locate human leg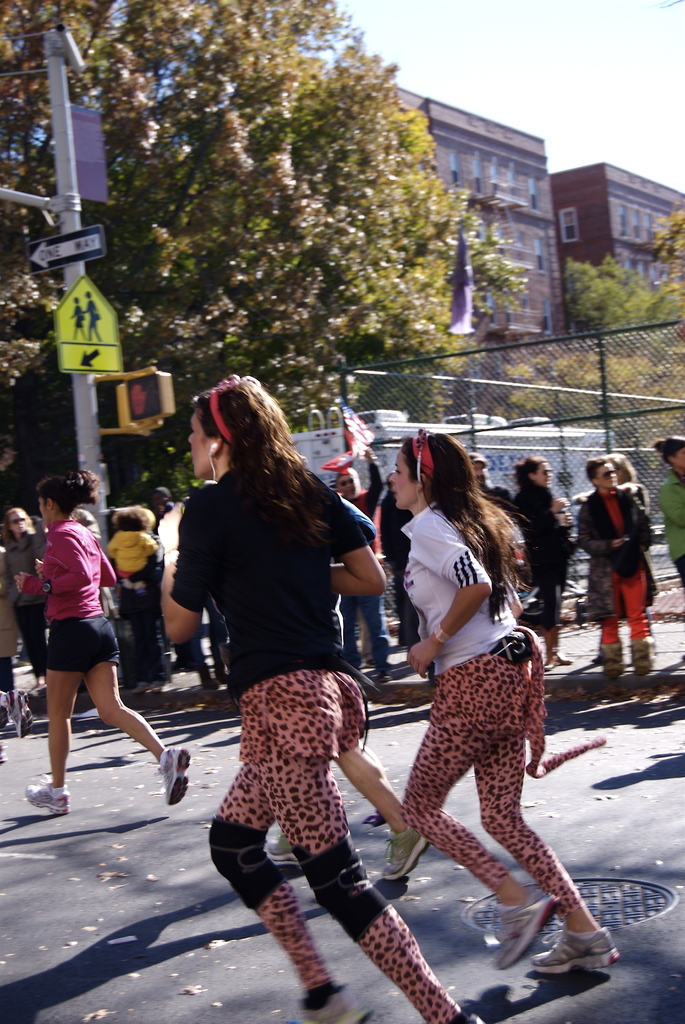
box(596, 562, 622, 678)
